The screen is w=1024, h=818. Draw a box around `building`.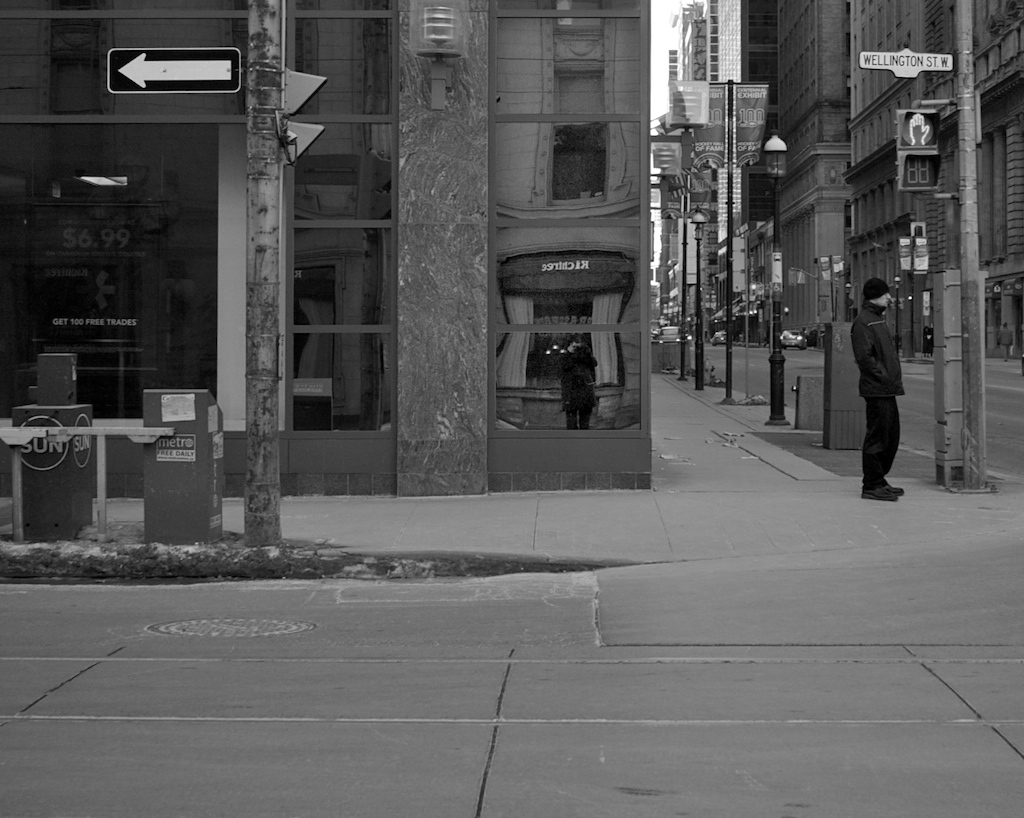
box(0, 0, 651, 491).
